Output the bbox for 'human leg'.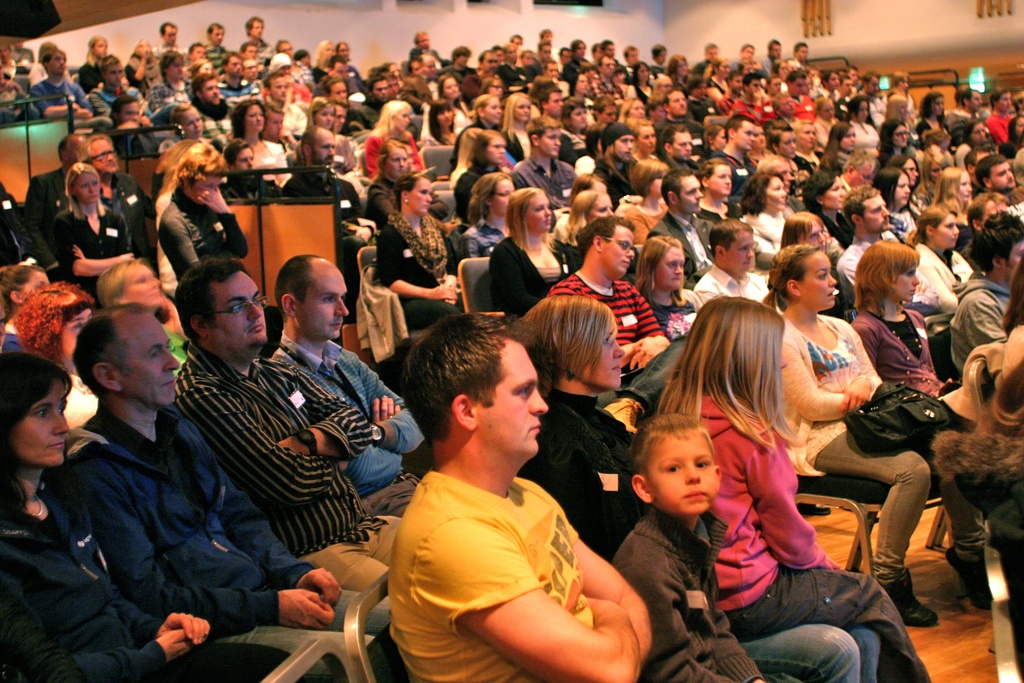
bbox=(144, 642, 285, 682).
